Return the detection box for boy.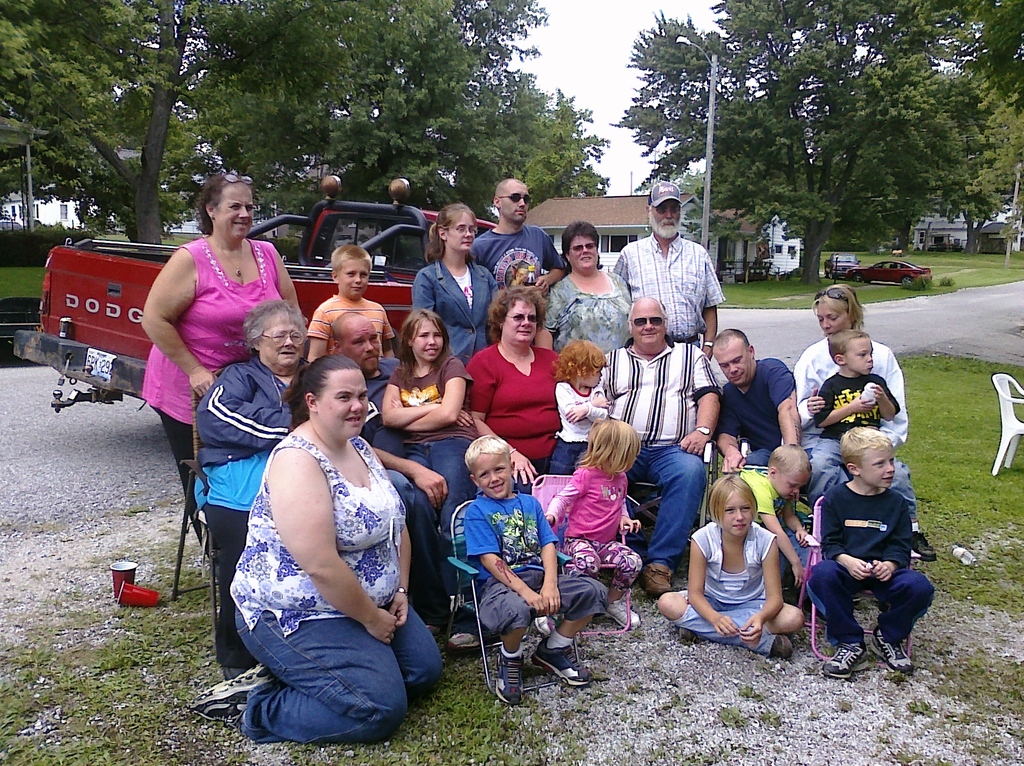
(x1=460, y1=432, x2=609, y2=711).
